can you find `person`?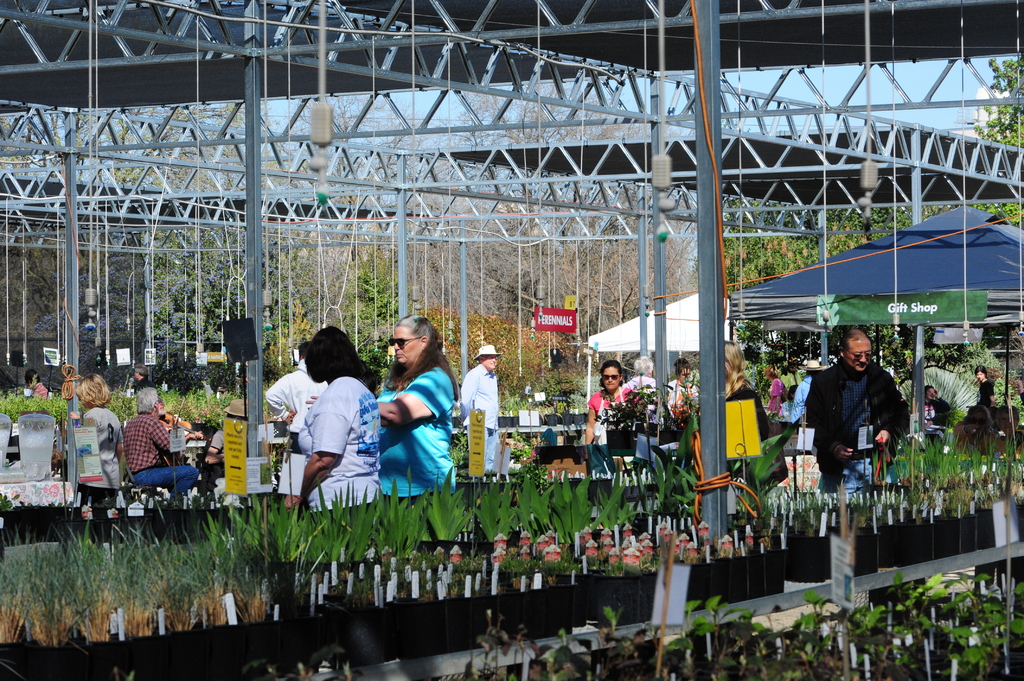
Yes, bounding box: box=[123, 387, 200, 511].
